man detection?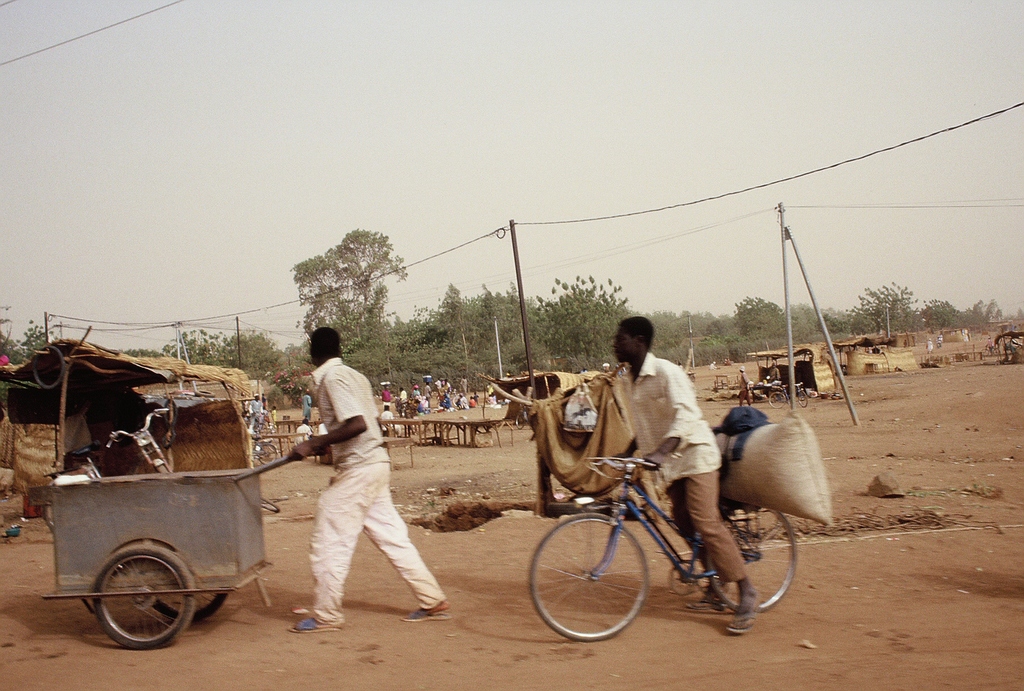
<region>246, 390, 266, 433</region>
